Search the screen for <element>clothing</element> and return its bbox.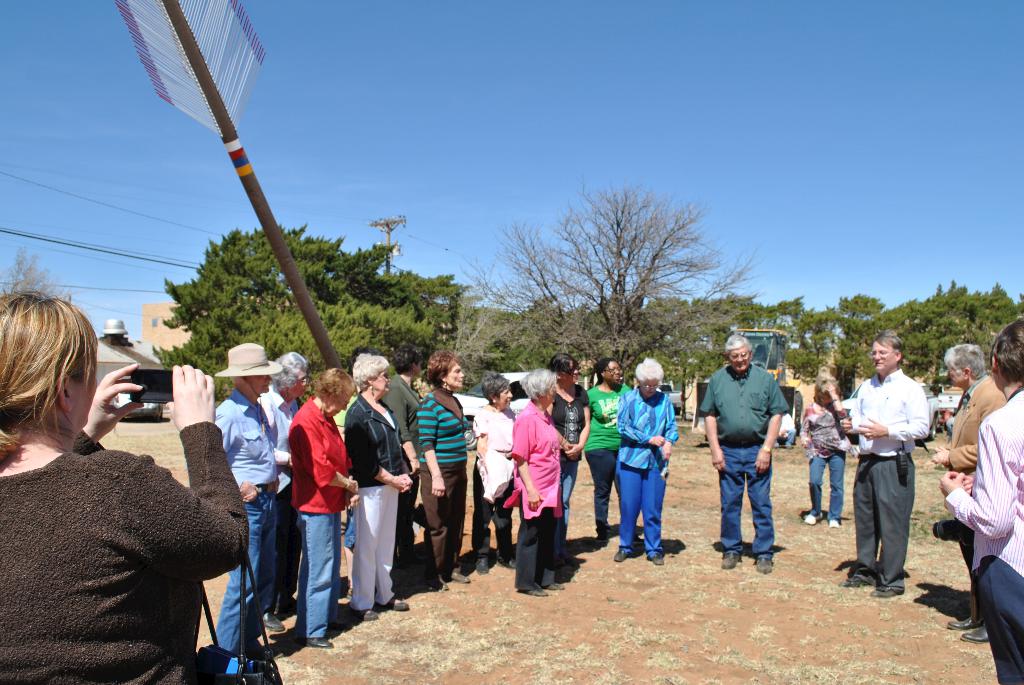
Found: bbox=(775, 413, 794, 447).
